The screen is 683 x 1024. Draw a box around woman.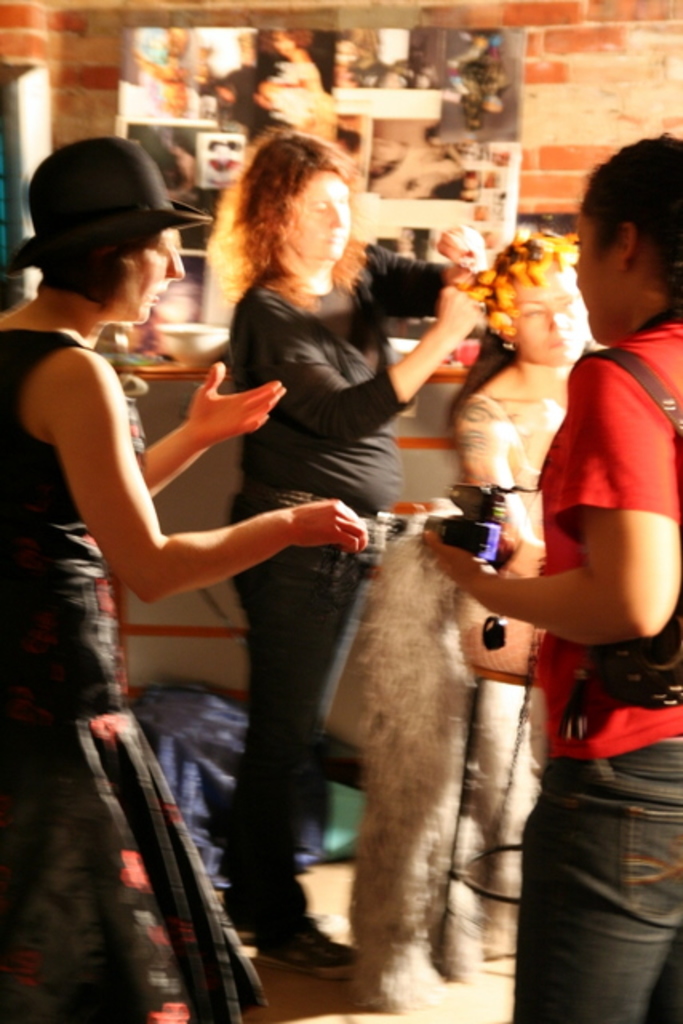
crop(0, 136, 373, 1022).
